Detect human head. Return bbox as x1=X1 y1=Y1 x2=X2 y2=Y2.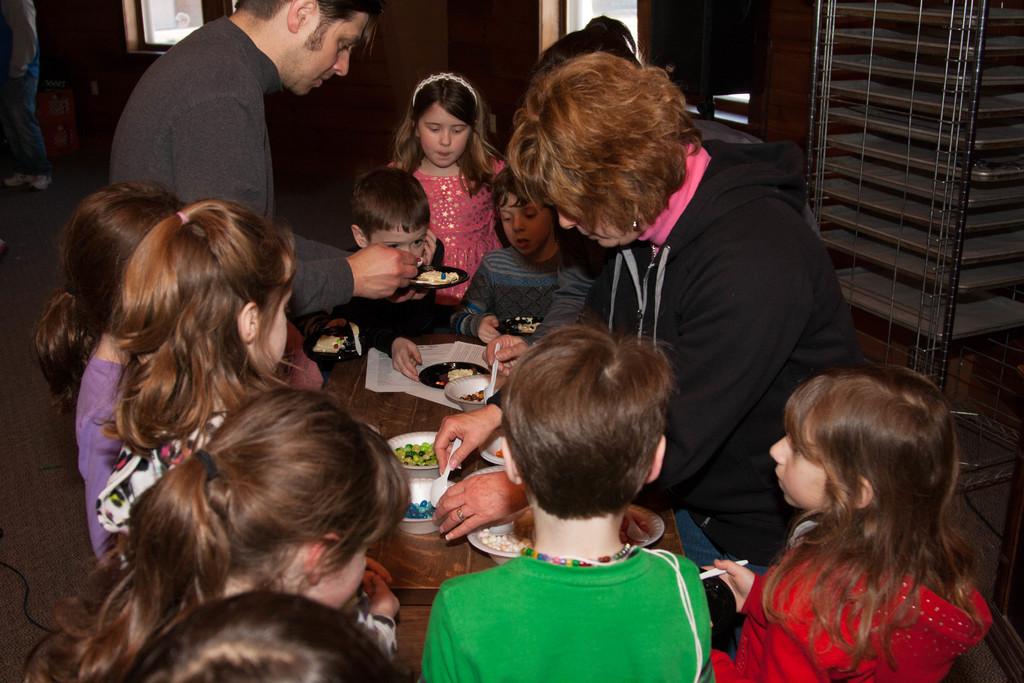
x1=192 y1=384 x2=368 y2=607.
